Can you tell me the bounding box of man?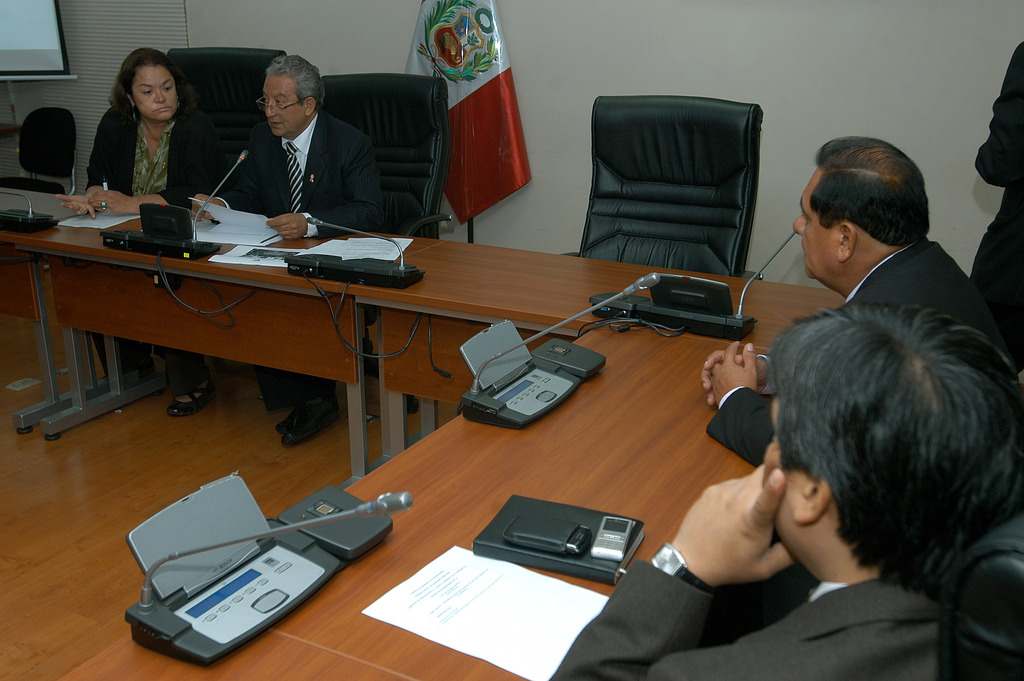
box=[547, 297, 1023, 680].
